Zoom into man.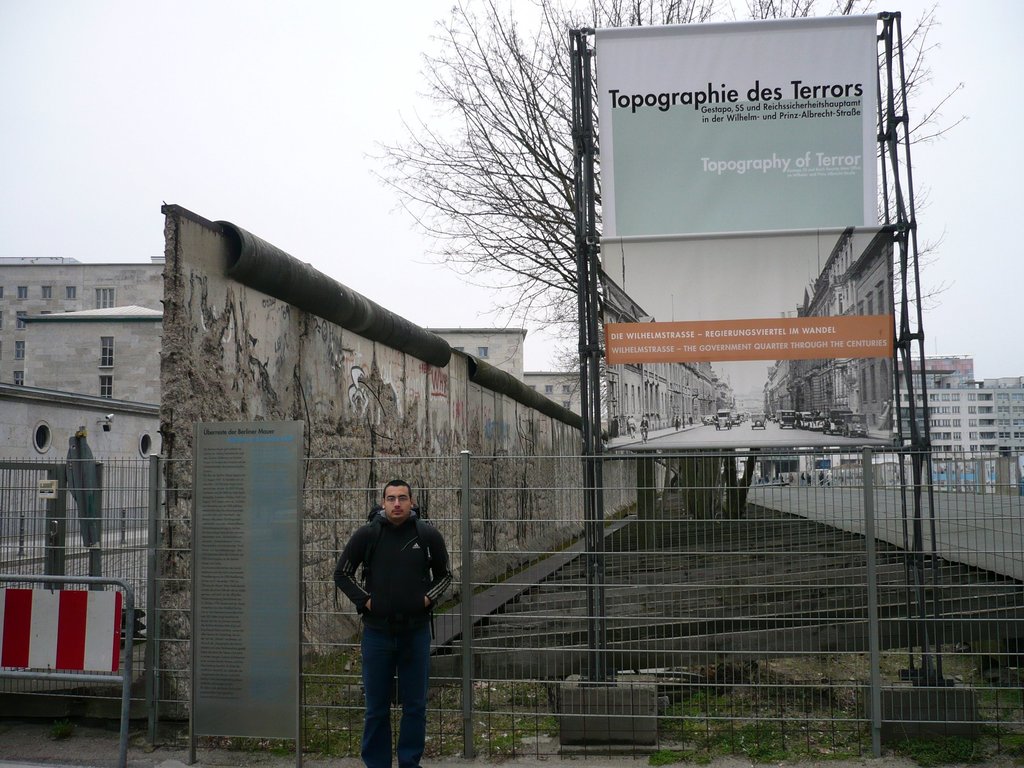
Zoom target: 324,485,450,752.
